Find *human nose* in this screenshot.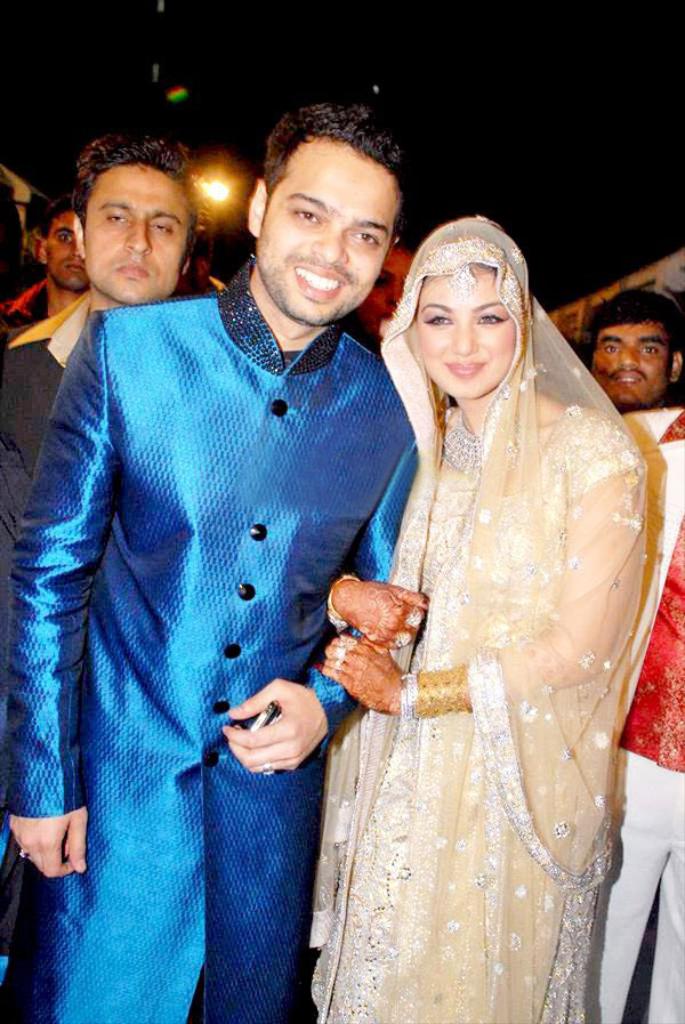
The bounding box for *human nose* is 67 242 81 261.
